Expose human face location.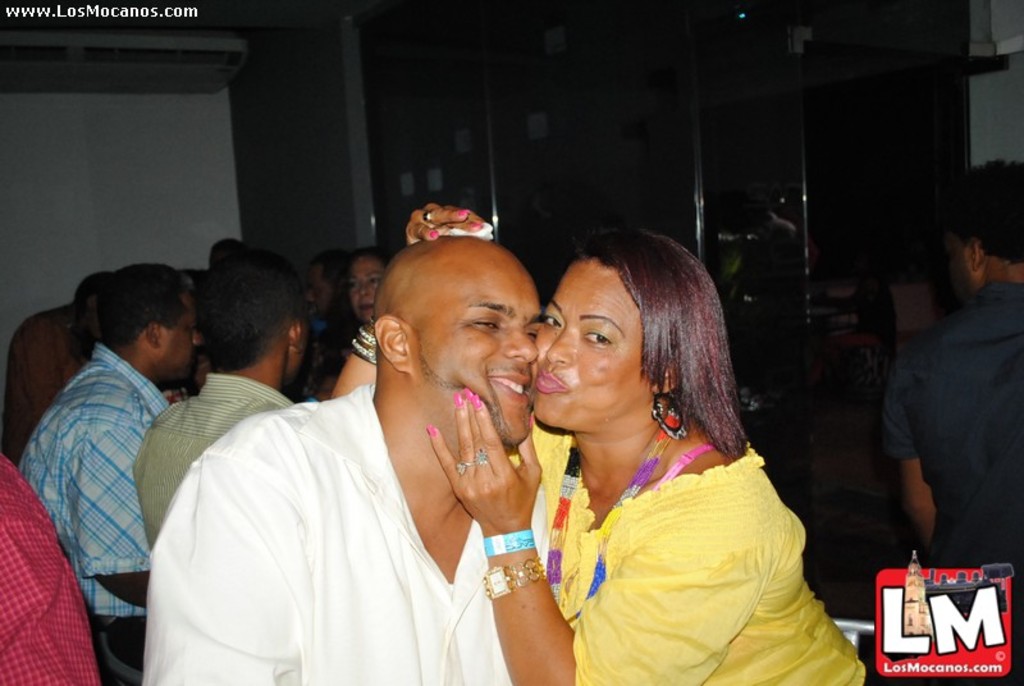
Exposed at crop(159, 289, 205, 383).
